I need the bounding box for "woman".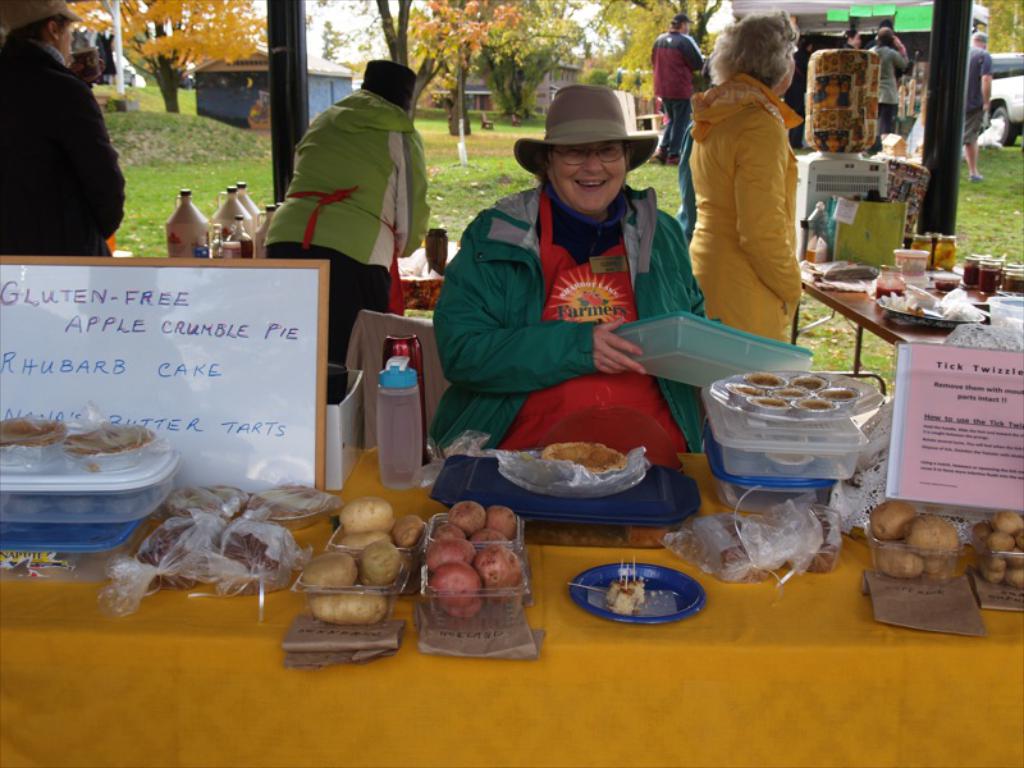
Here it is: (678, 0, 823, 352).
